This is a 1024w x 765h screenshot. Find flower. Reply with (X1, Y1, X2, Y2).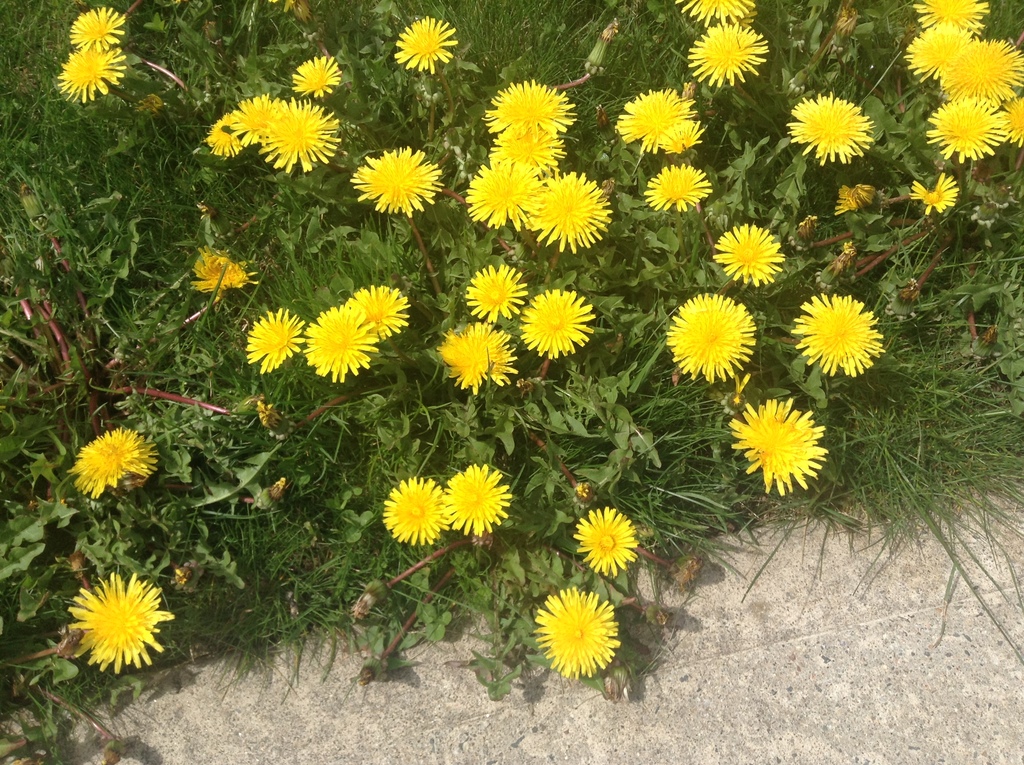
(673, 0, 758, 24).
